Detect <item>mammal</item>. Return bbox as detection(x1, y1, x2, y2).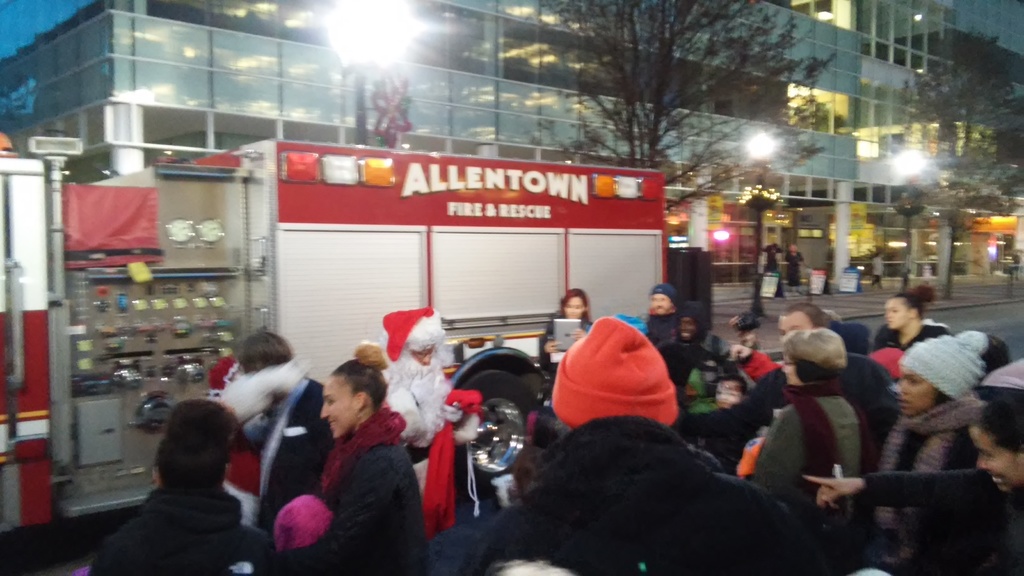
detection(740, 348, 785, 429).
